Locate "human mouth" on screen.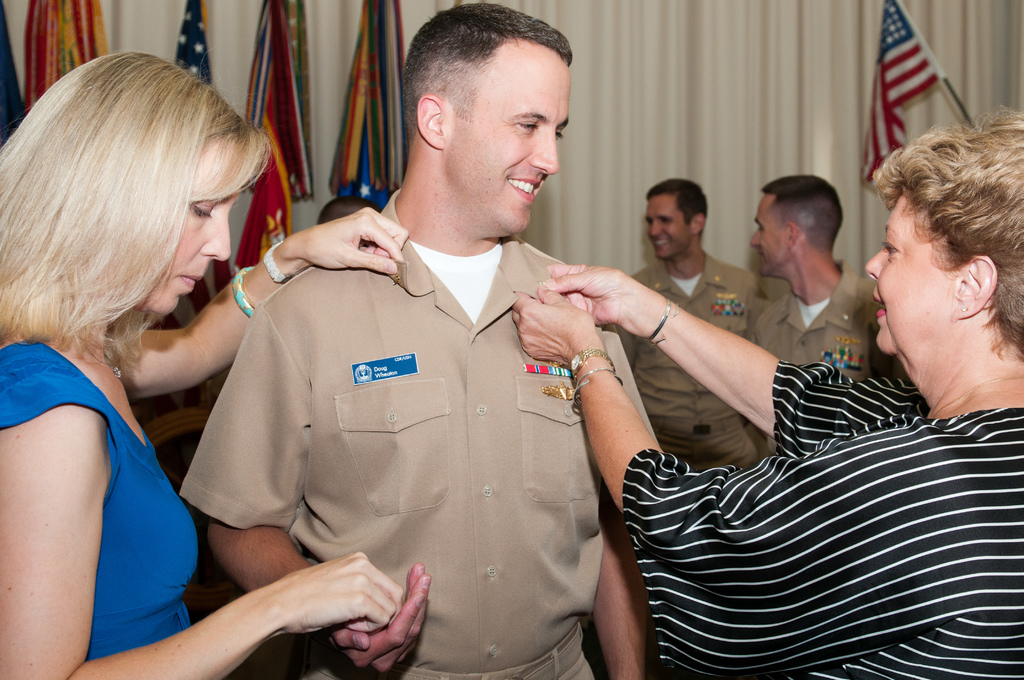
On screen at box(655, 236, 672, 252).
